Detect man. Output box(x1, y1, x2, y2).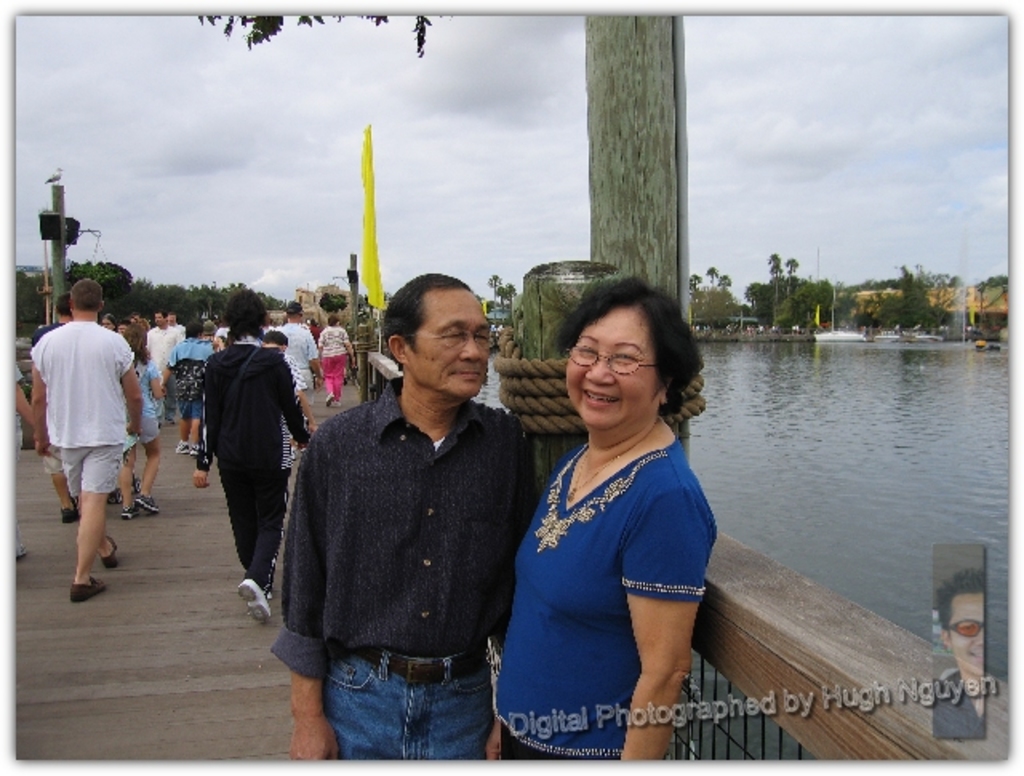
box(147, 309, 187, 422).
